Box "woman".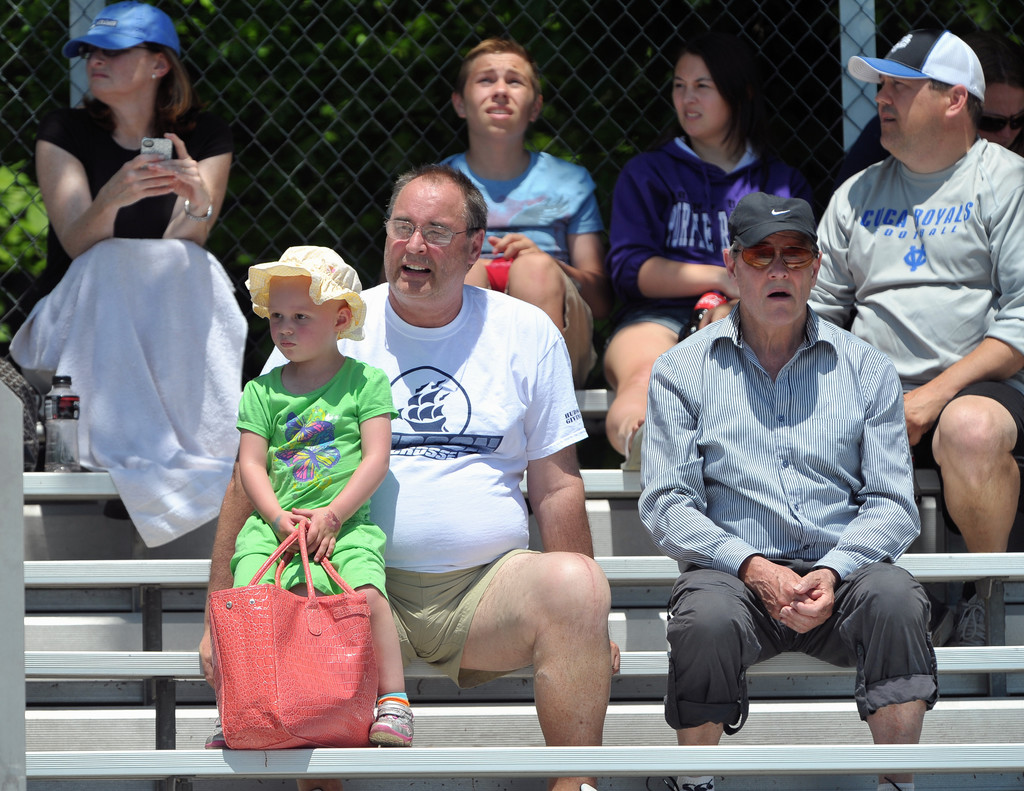
bbox(596, 39, 799, 472).
